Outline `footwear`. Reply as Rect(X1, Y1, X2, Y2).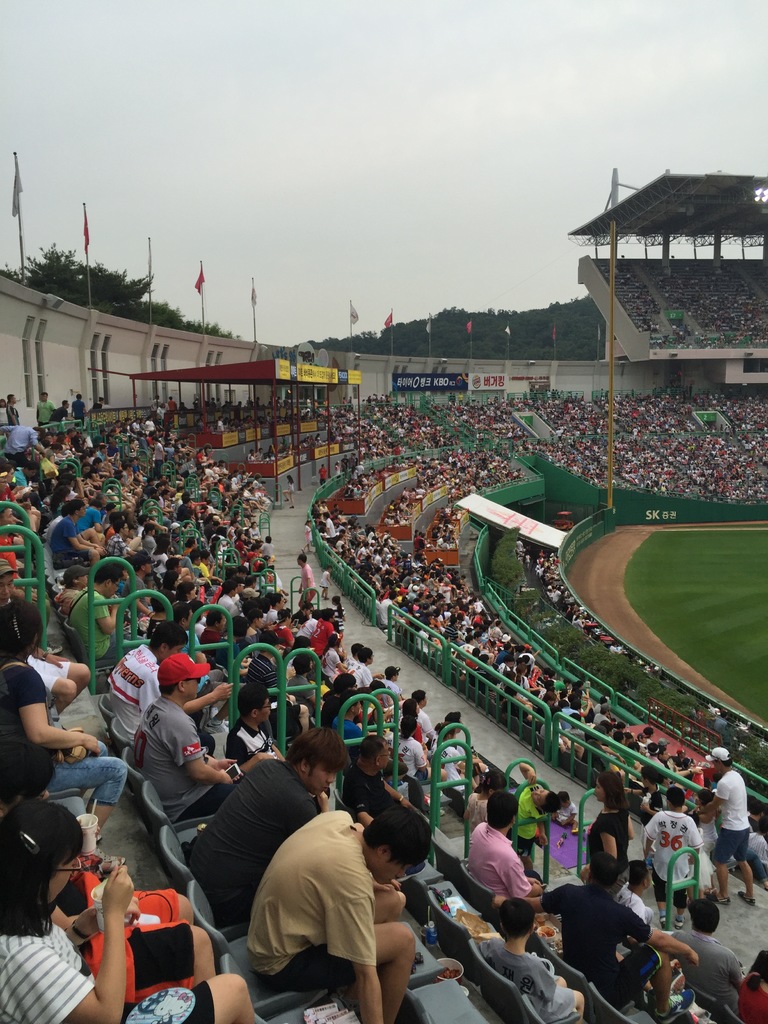
Rect(657, 915, 671, 931).
